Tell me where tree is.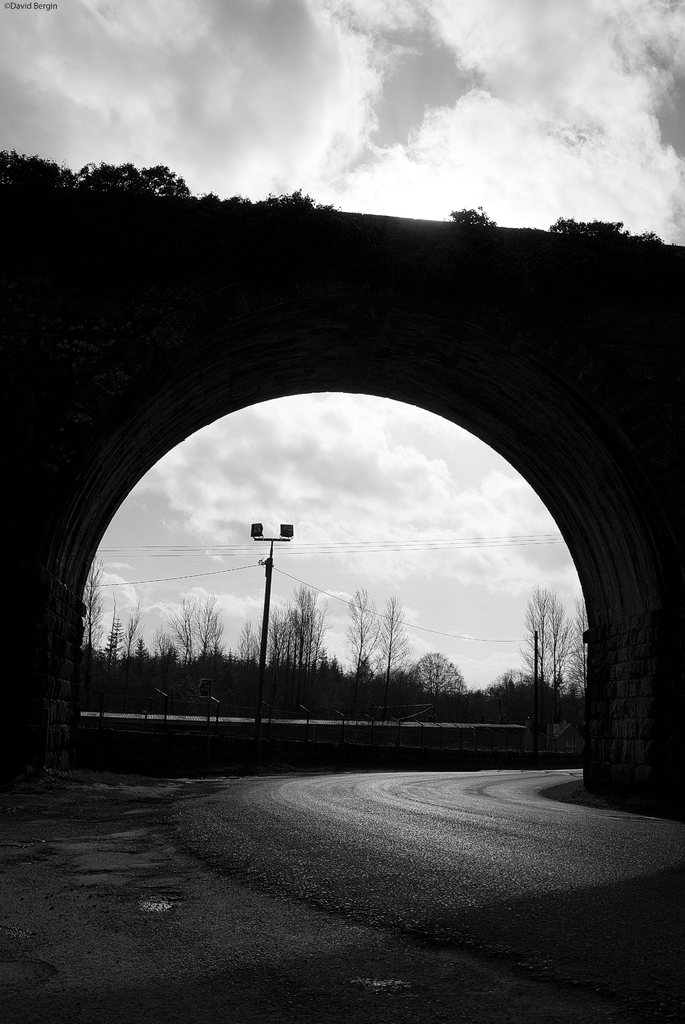
tree is at 71 567 108 652.
